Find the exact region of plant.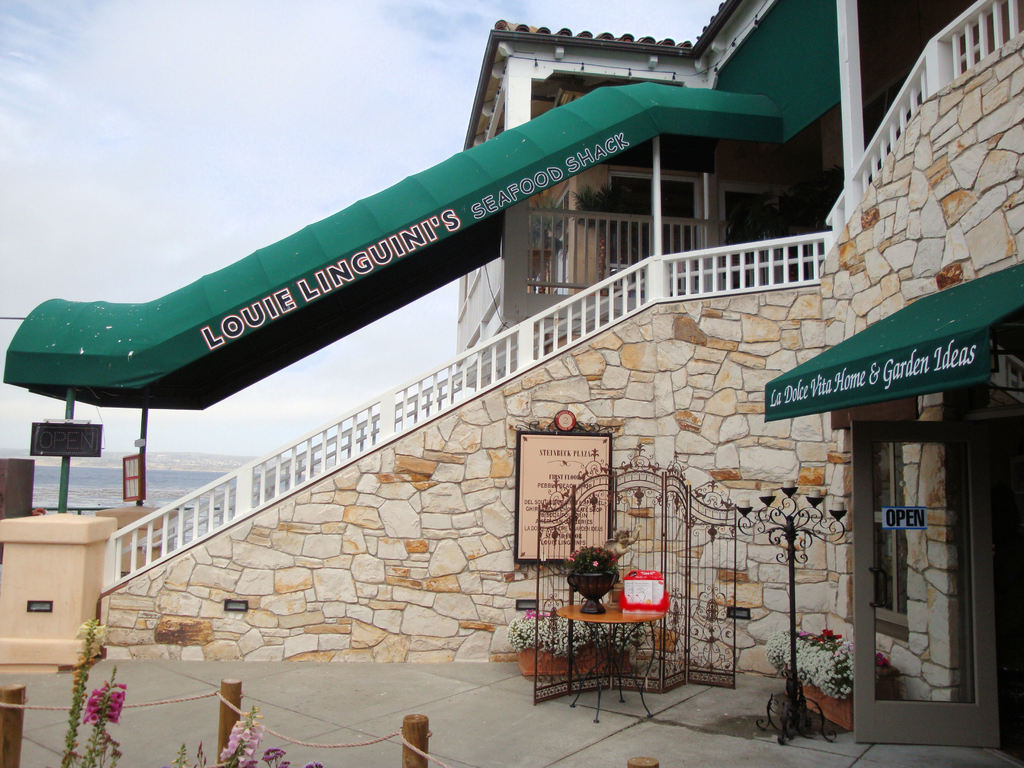
Exact region: 194,744,209,767.
